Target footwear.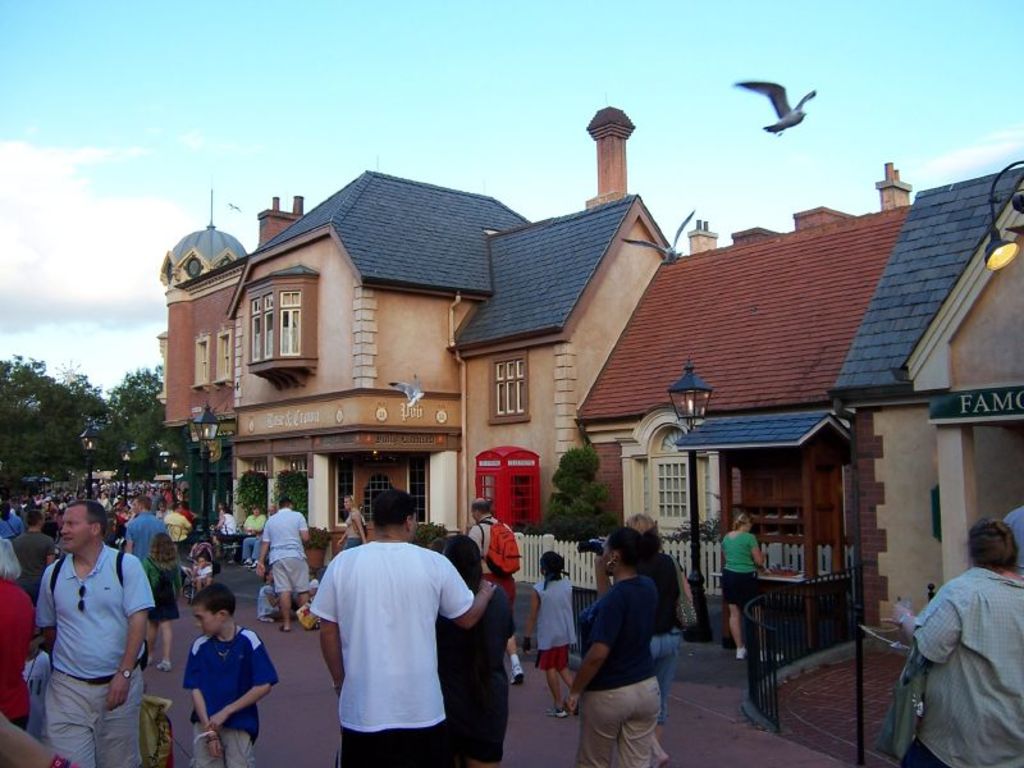
Target region: 511,666,525,686.
